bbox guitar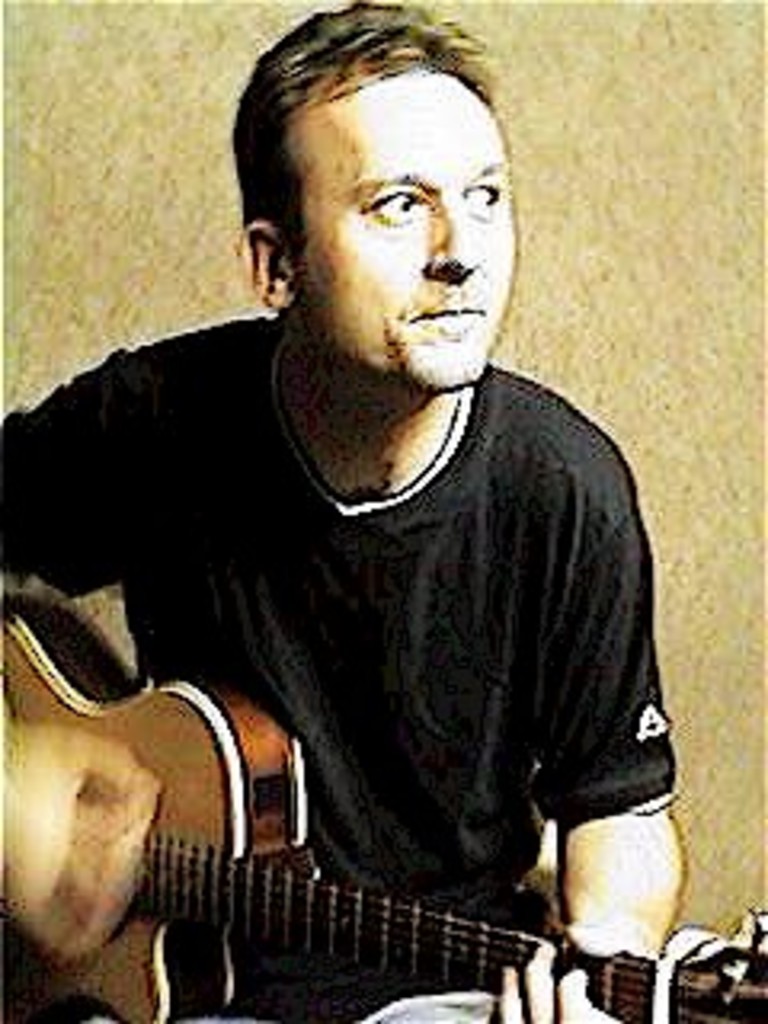
{"x1": 10, "y1": 640, "x2": 701, "y2": 1021}
